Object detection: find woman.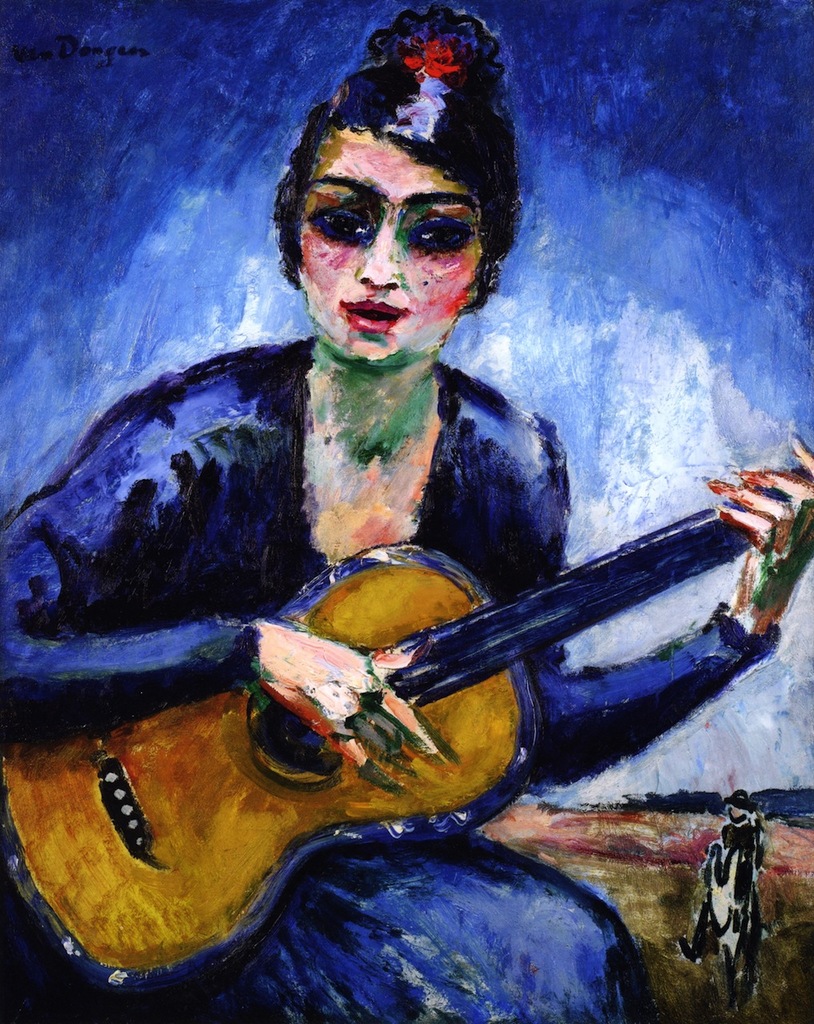
(47,23,680,1007).
